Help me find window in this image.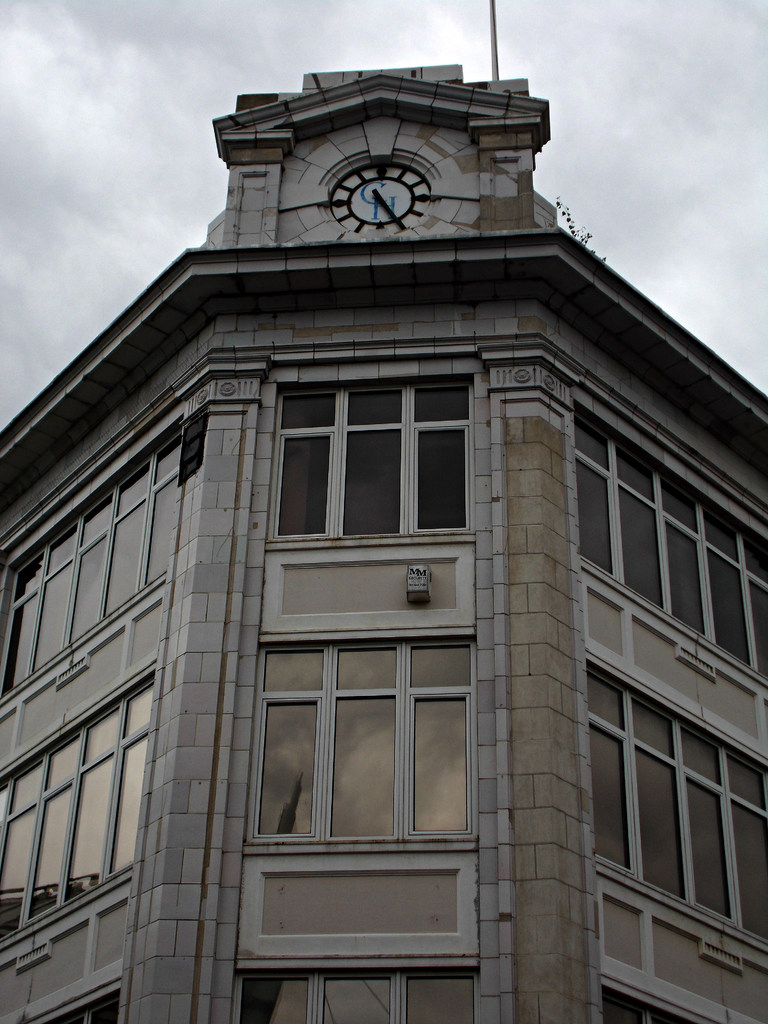
Found it: {"x1": 230, "y1": 960, "x2": 480, "y2": 1023}.
